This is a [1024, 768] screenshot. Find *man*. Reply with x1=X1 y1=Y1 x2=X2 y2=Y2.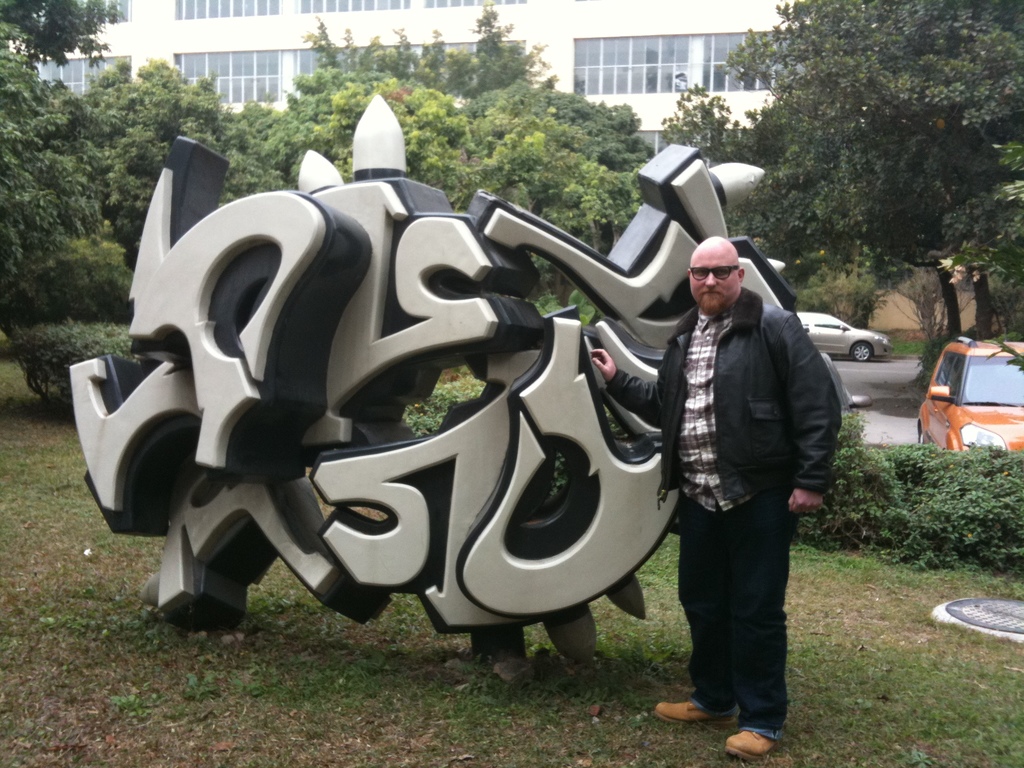
x1=638 y1=200 x2=844 y2=732.
